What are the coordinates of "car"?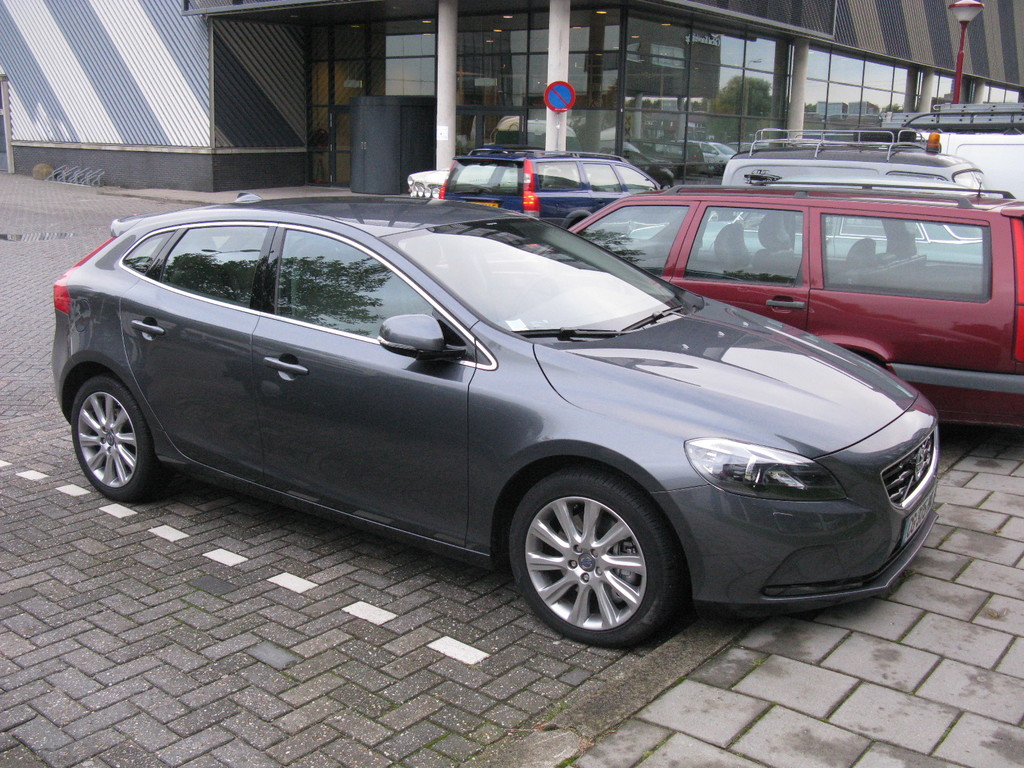
406,168,447,198.
